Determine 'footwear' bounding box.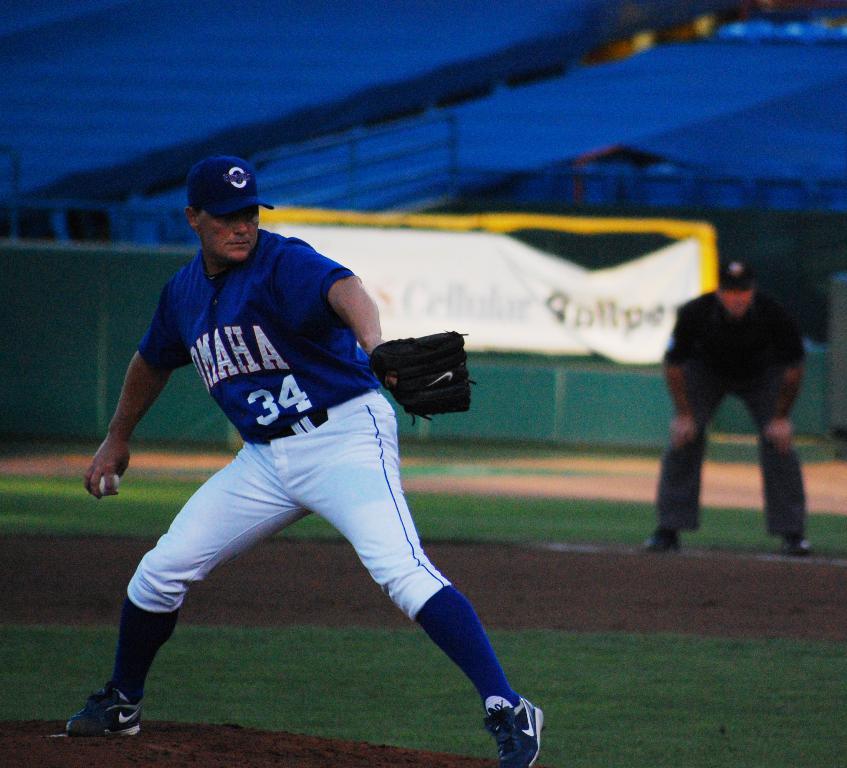
Determined: left=779, top=536, right=815, bottom=555.
